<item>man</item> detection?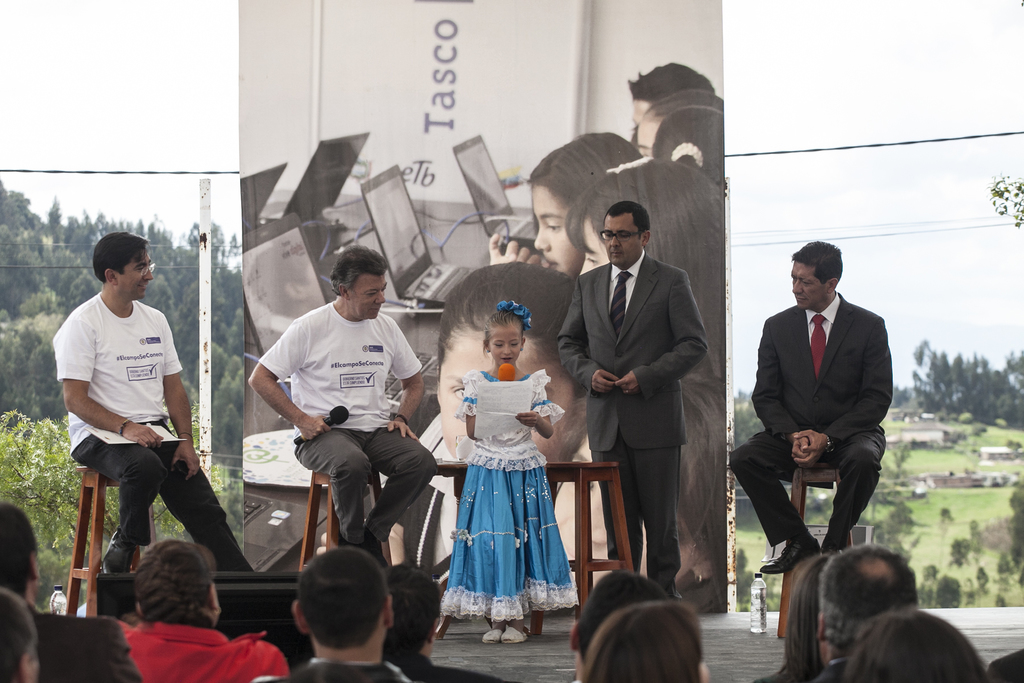
{"x1": 51, "y1": 231, "x2": 255, "y2": 575}
